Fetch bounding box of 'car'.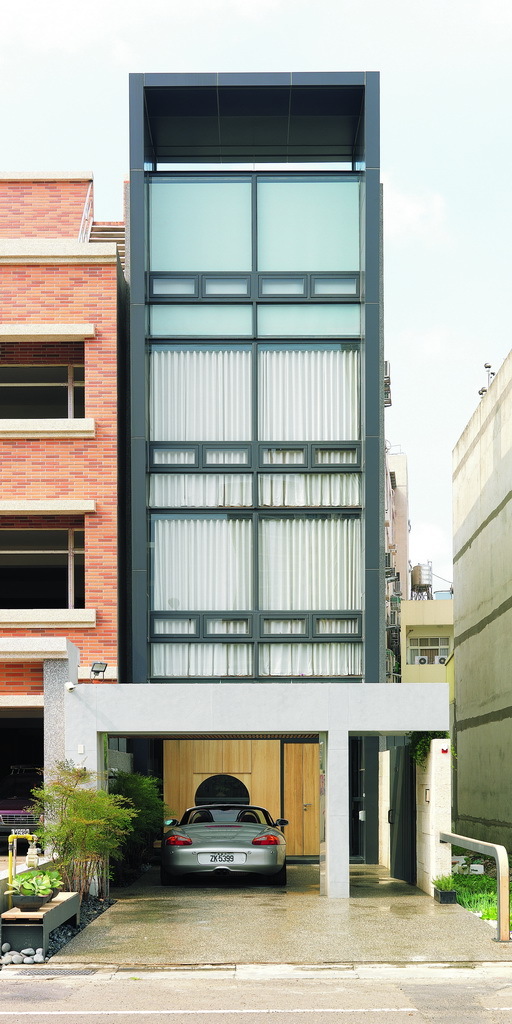
Bbox: x1=160, y1=802, x2=295, y2=887.
